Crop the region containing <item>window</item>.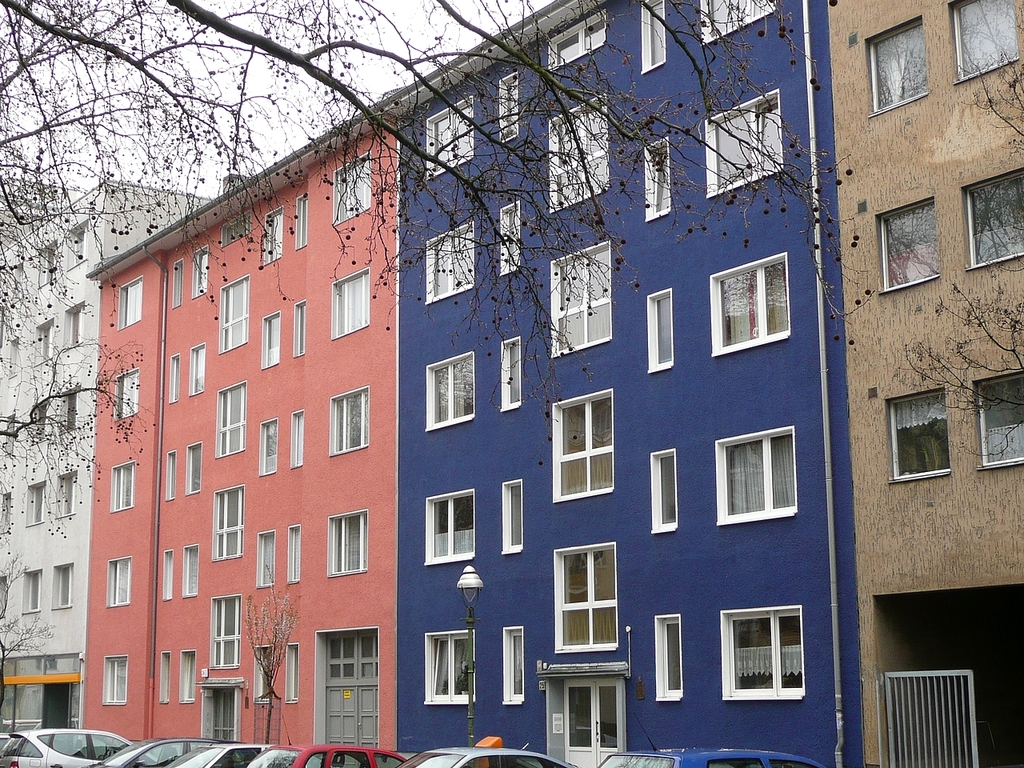
Crop region: bbox(641, 0, 669, 61).
